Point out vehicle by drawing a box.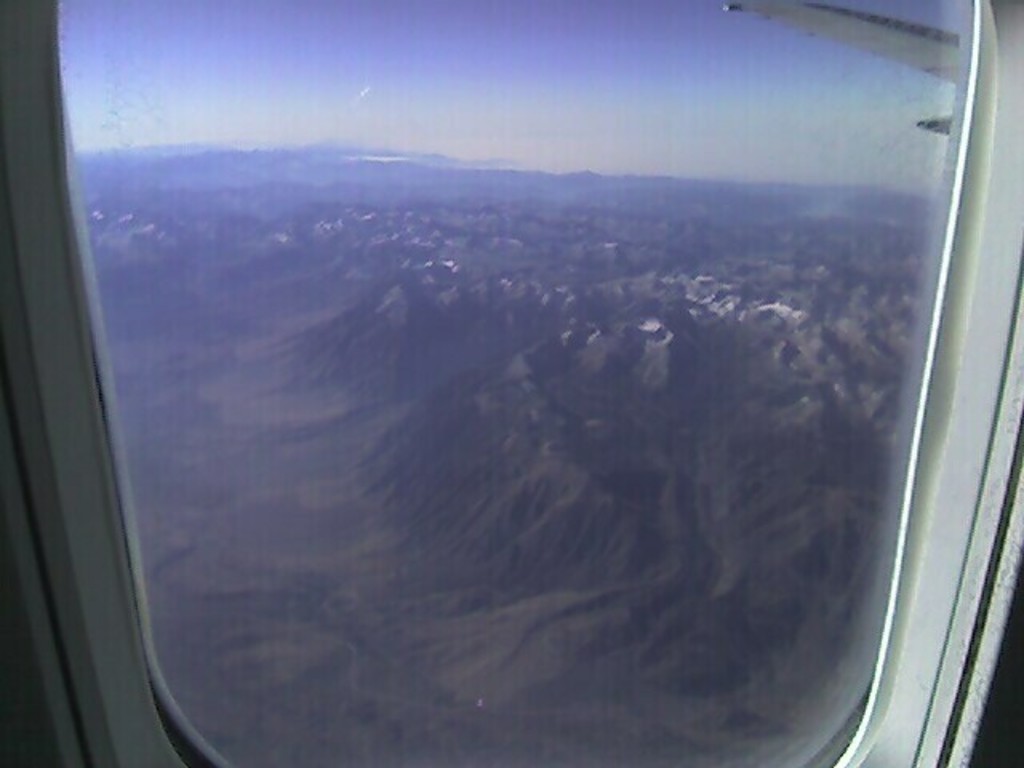
crop(0, 0, 1022, 766).
